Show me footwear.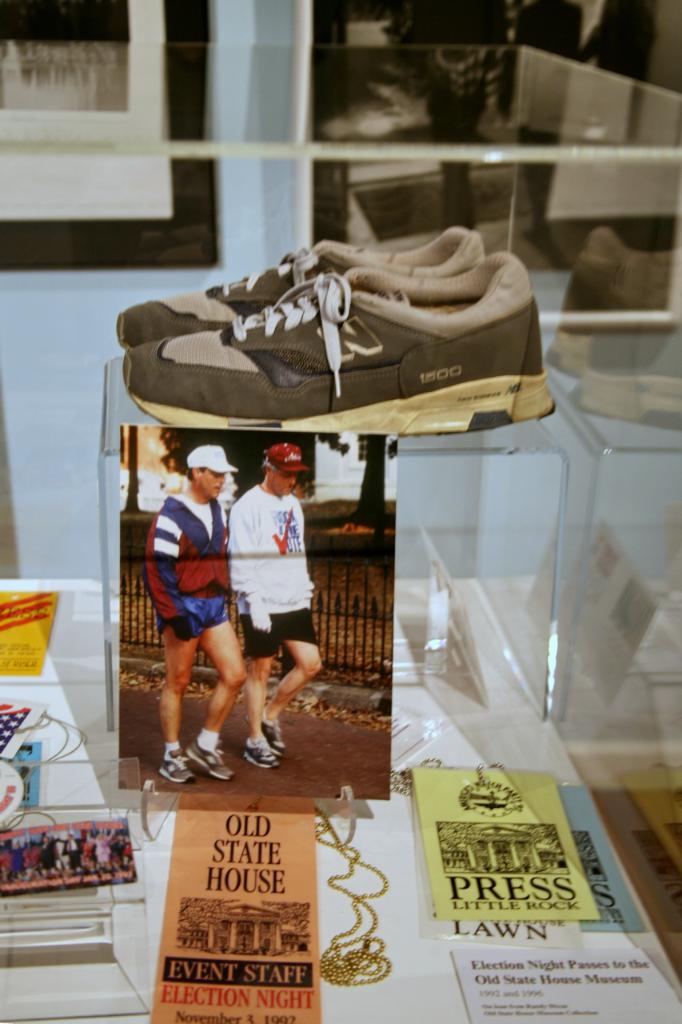
footwear is here: detection(186, 742, 233, 781).
